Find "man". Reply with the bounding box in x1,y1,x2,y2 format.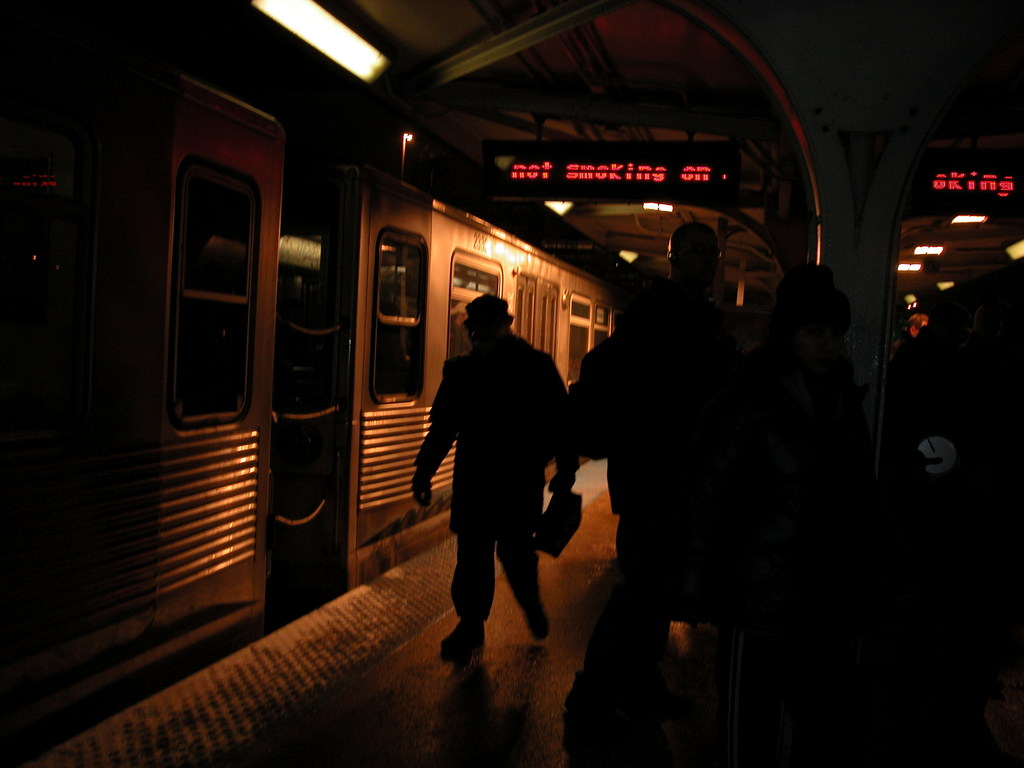
412,289,578,676.
